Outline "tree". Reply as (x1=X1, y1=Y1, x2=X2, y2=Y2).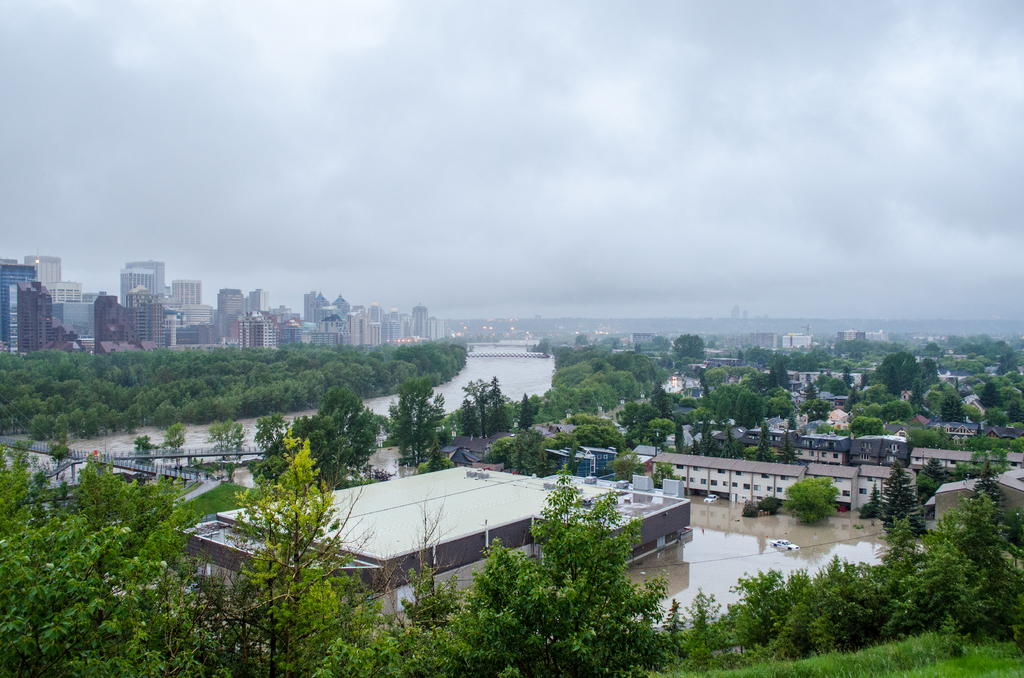
(x1=780, y1=429, x2=797, y2=467).
